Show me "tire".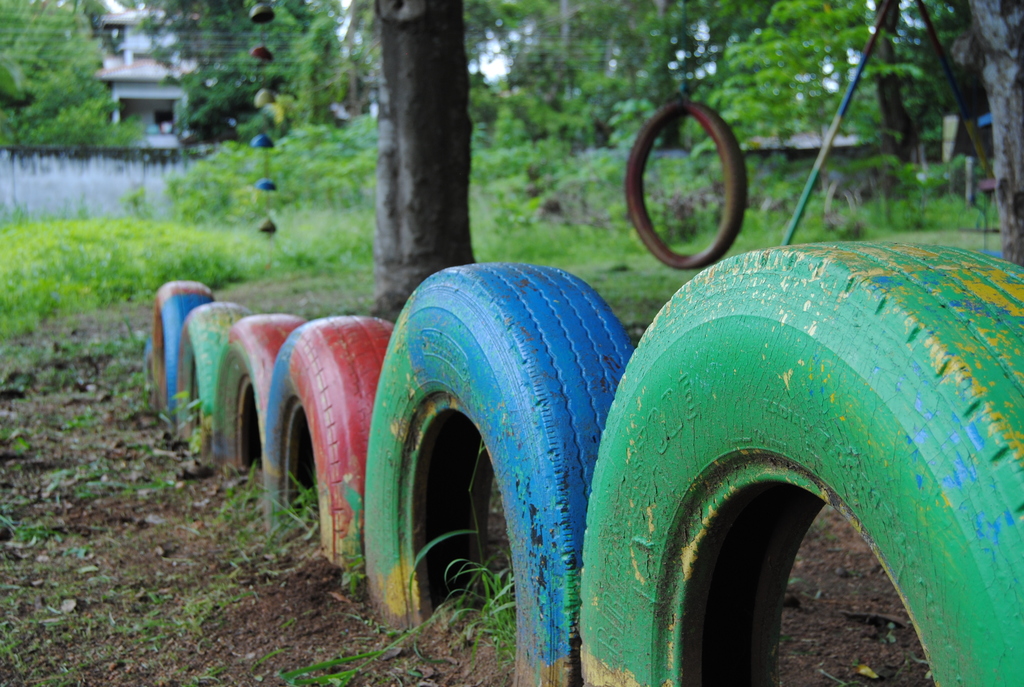
"tire" is here: left=624, top=99, right=749, bottom=267.
